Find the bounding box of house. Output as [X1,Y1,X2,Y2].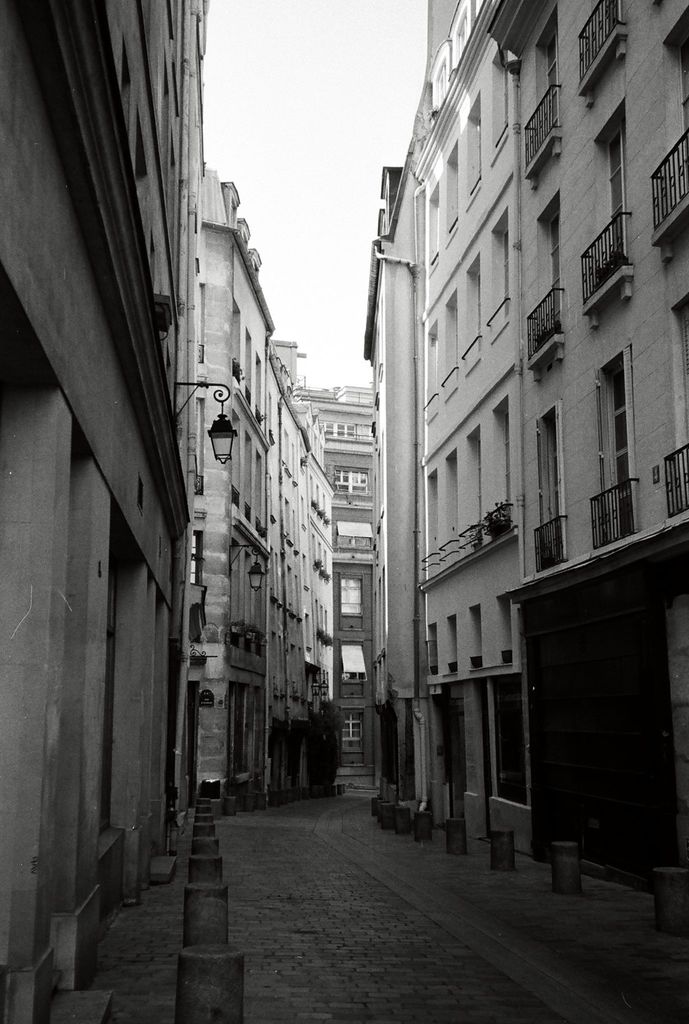
[254,0,686,865].
